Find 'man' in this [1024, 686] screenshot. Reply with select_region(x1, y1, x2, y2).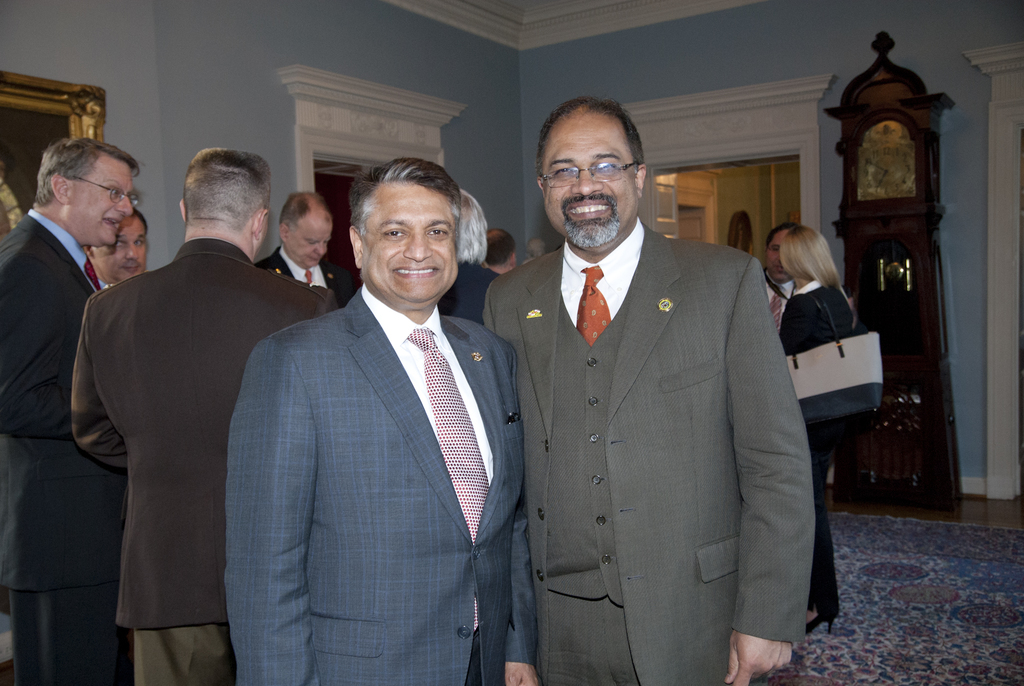
select_region(1, 140, 140, 685).
